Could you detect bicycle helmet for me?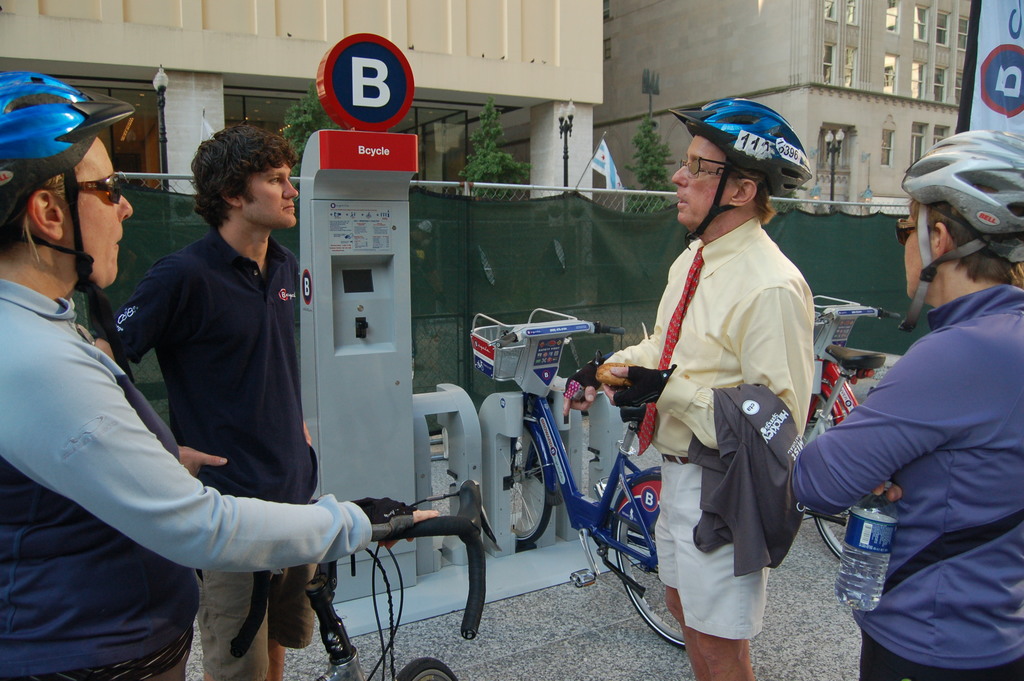
Detection result: BBox(0, 69, 136, 299).
